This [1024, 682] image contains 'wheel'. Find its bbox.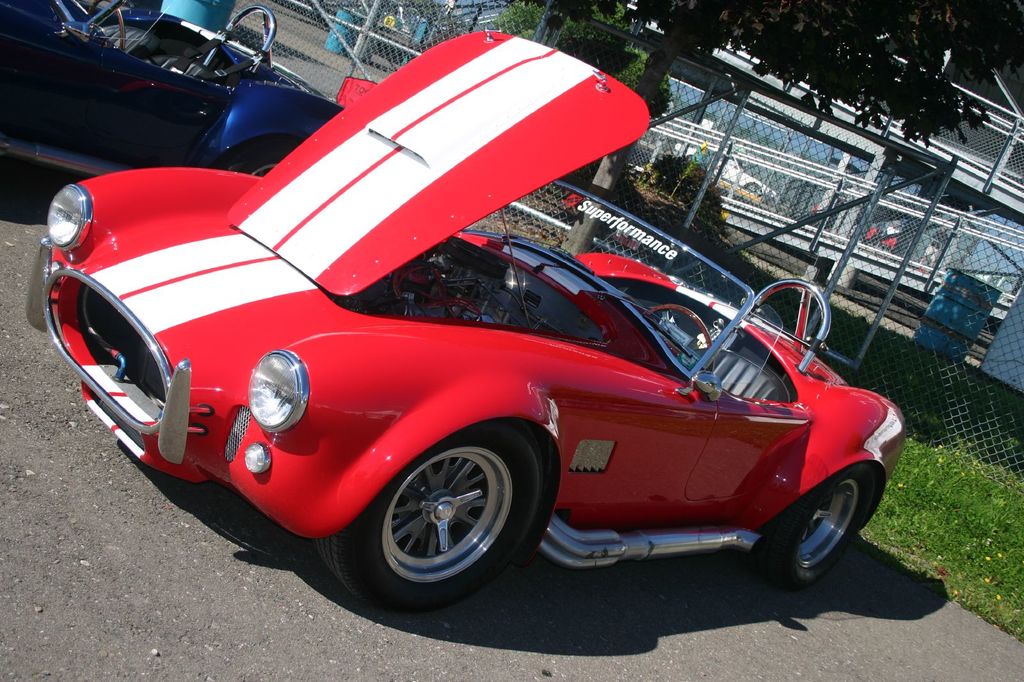
x1=219 y1=147 x2=314 y2=177.
